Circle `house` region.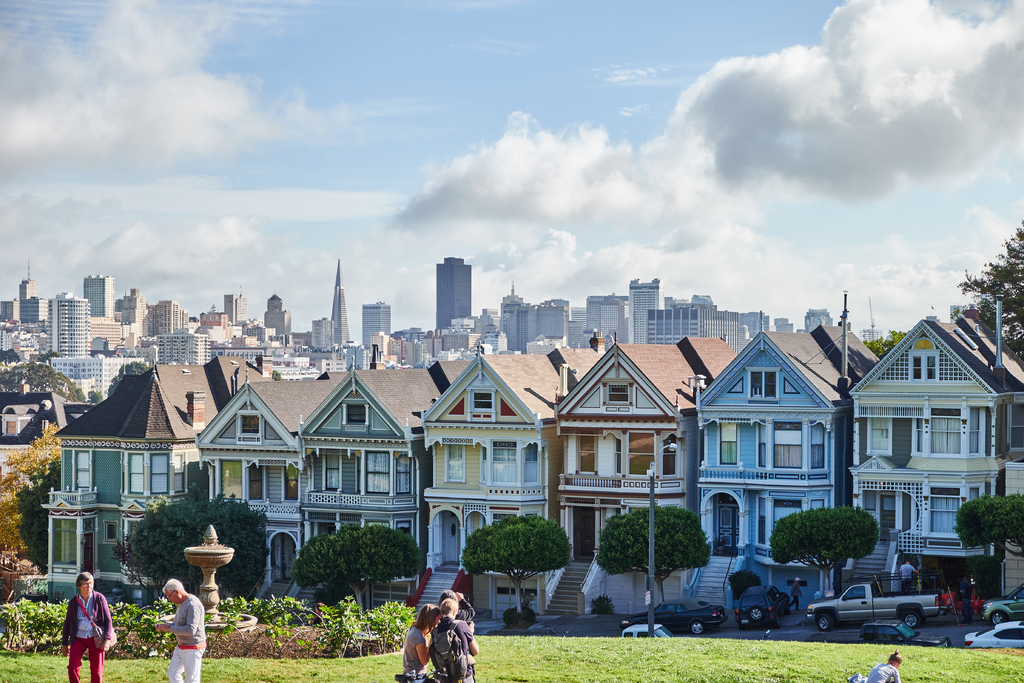
Region: 299/364/433/578.
